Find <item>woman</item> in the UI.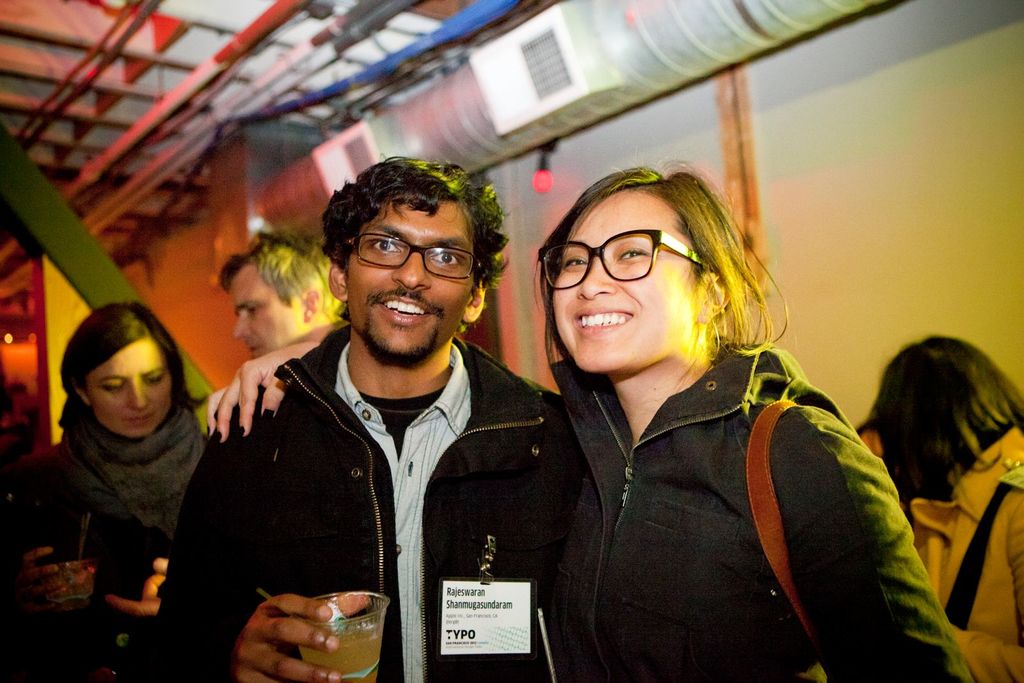
UI element at 13/283/221/654.
